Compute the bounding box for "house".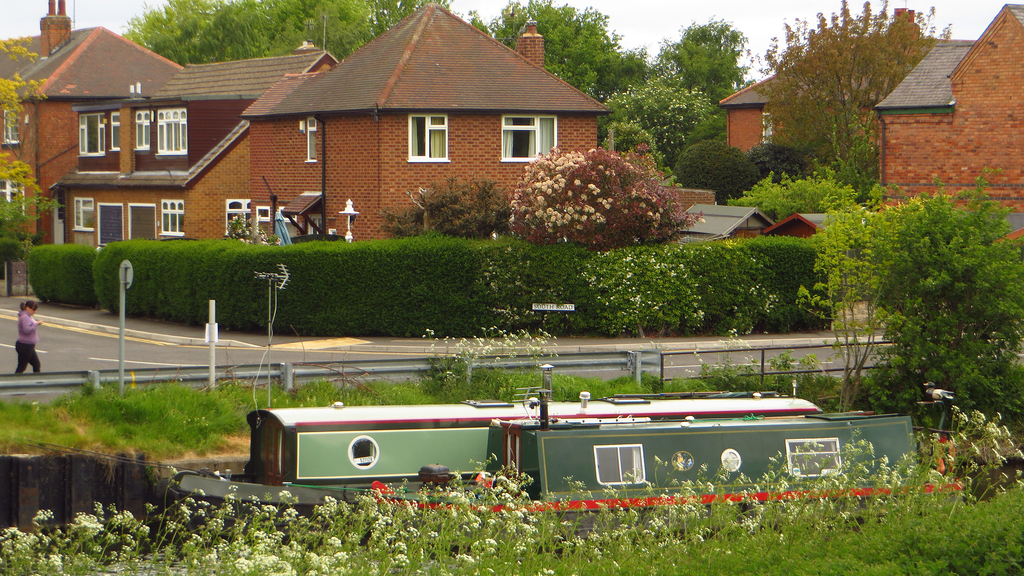
716/20/834/168.
